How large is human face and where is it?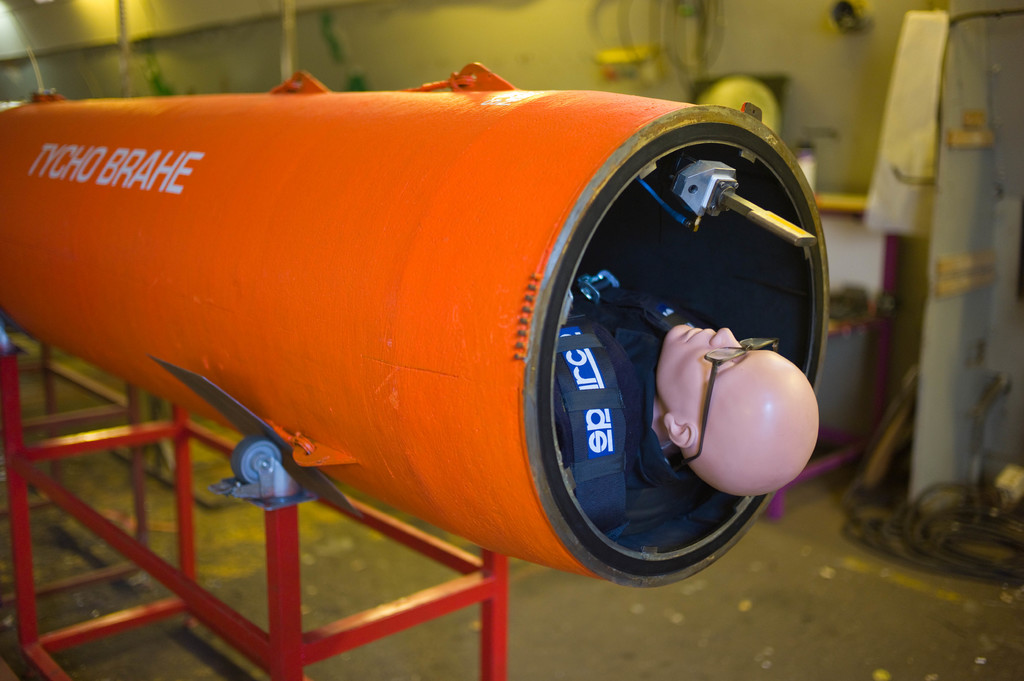
Bounding box: [x1=659, y1=322, x2=778, y2=421].
